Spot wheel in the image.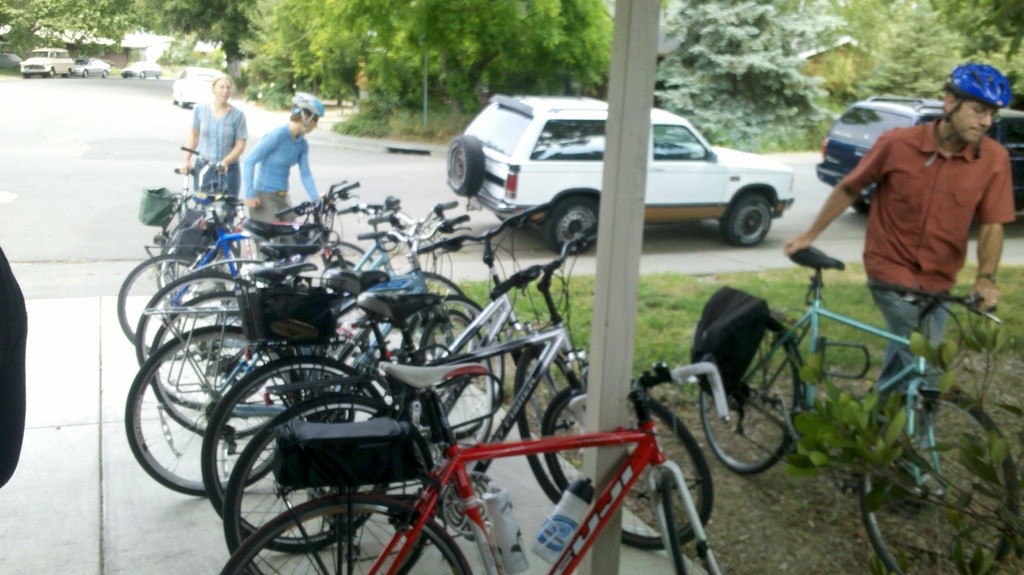
wheel found at [221, 391, 436, 574].
